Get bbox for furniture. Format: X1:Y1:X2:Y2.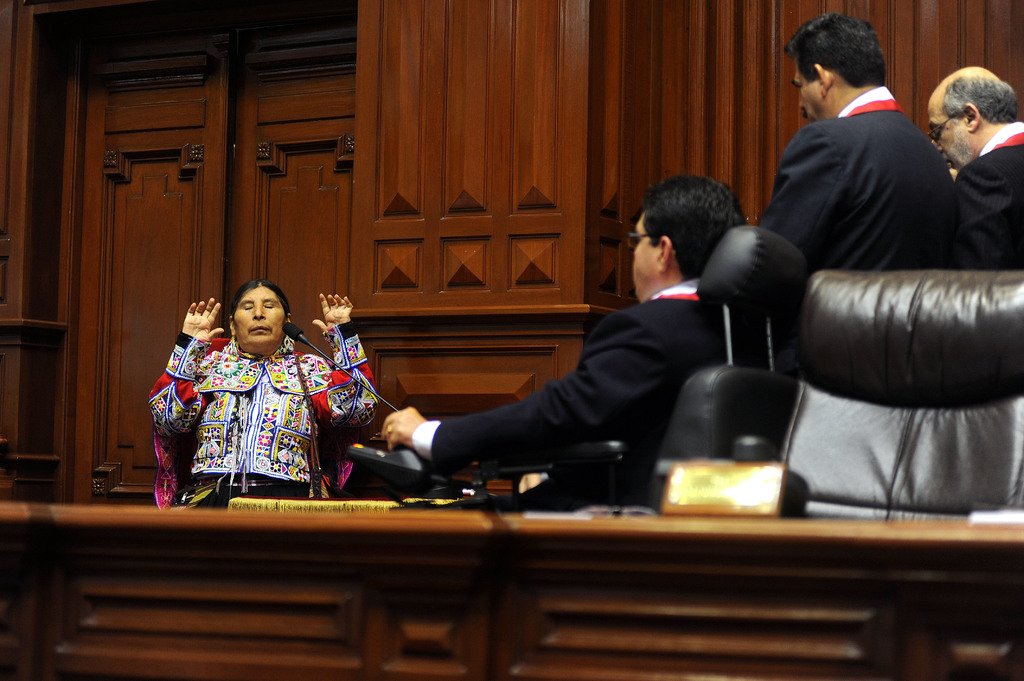
455:225:810:518.
